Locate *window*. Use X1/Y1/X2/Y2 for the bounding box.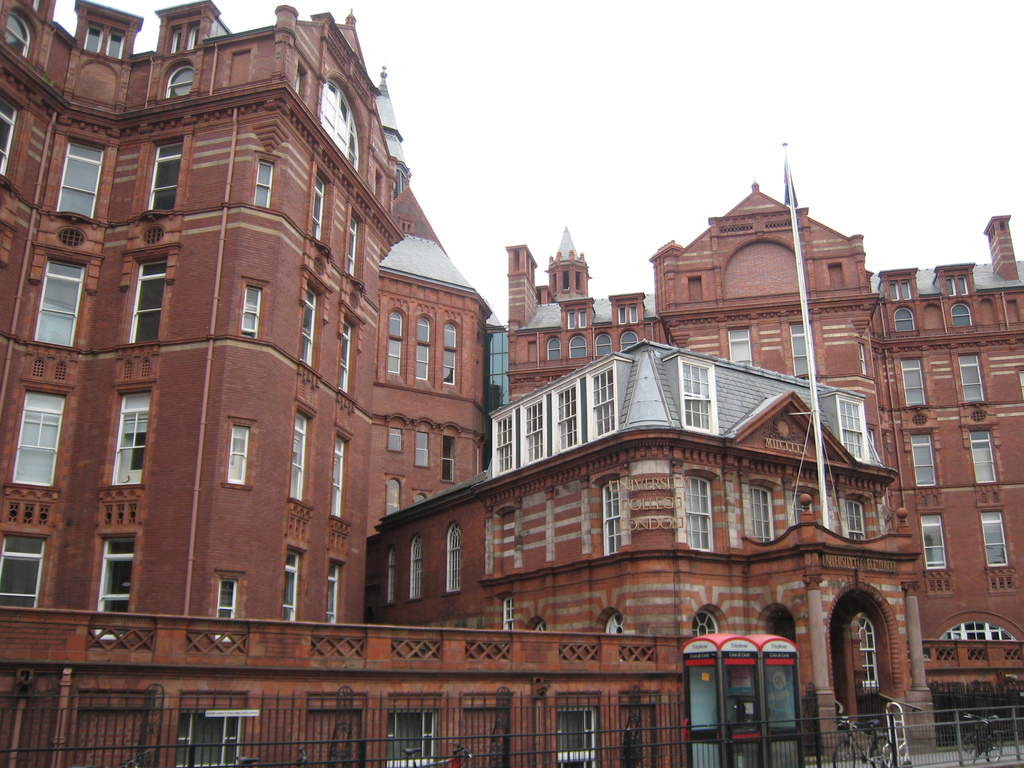
680/474/715/554.
